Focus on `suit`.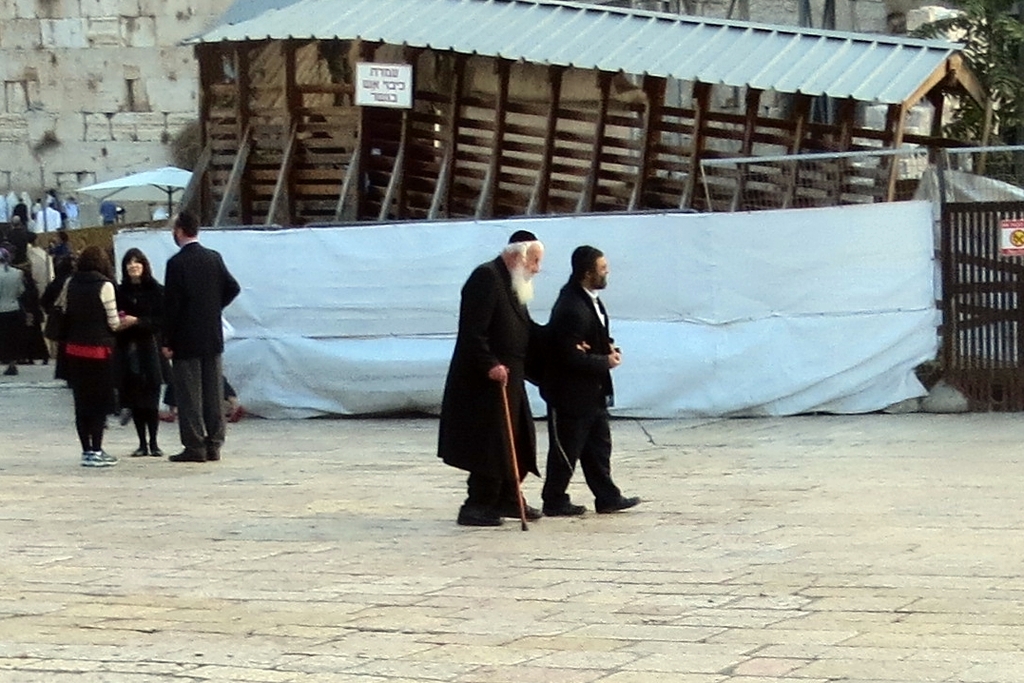
Focused at box=[533, 278, 623, 497].
